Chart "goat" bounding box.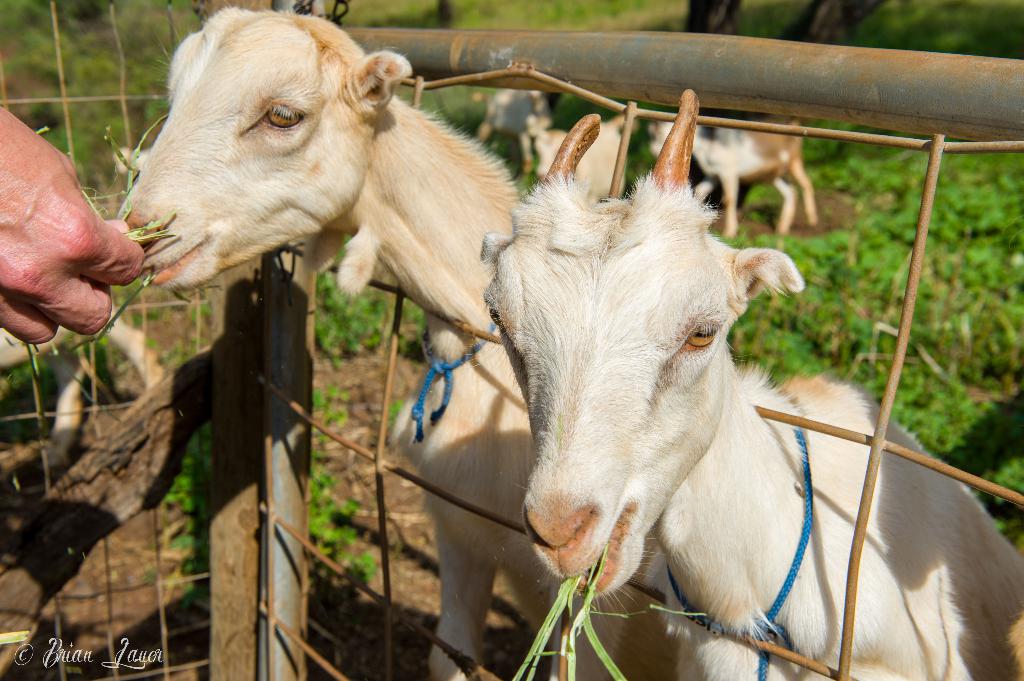
Charted: 120/7/667/680.
